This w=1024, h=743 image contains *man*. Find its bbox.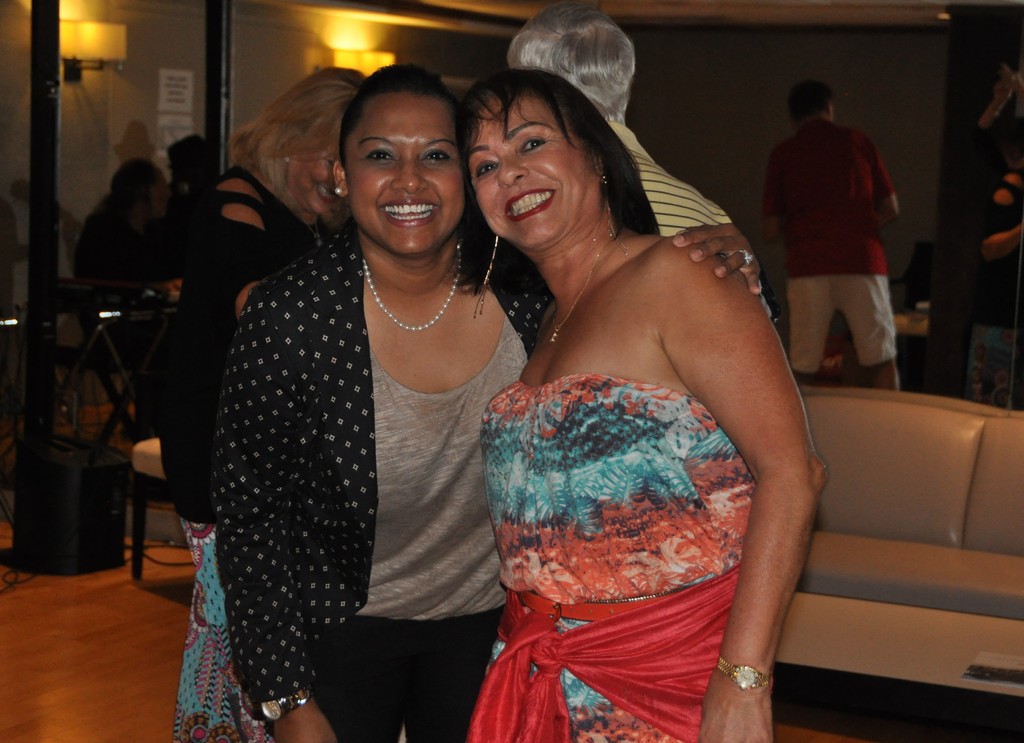
(left=751, top=70, right=915, bottom=403).
